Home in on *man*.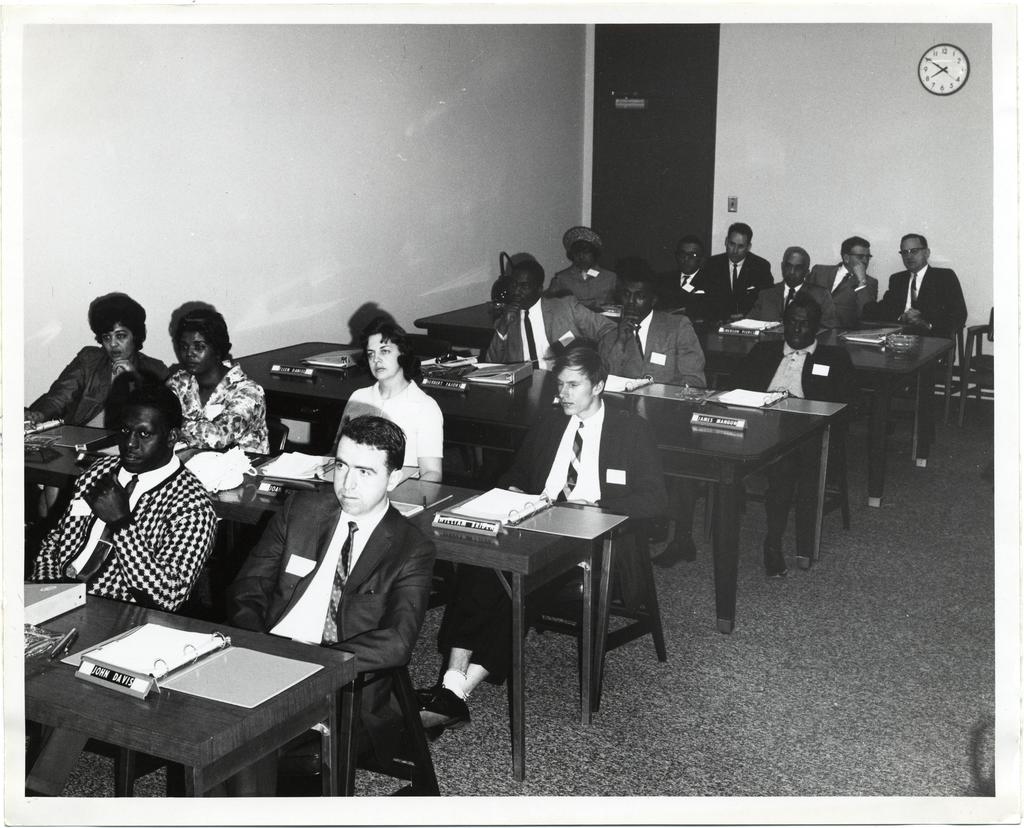
Homed in at (x1=598, y1=268, x2=707, y2=386).
